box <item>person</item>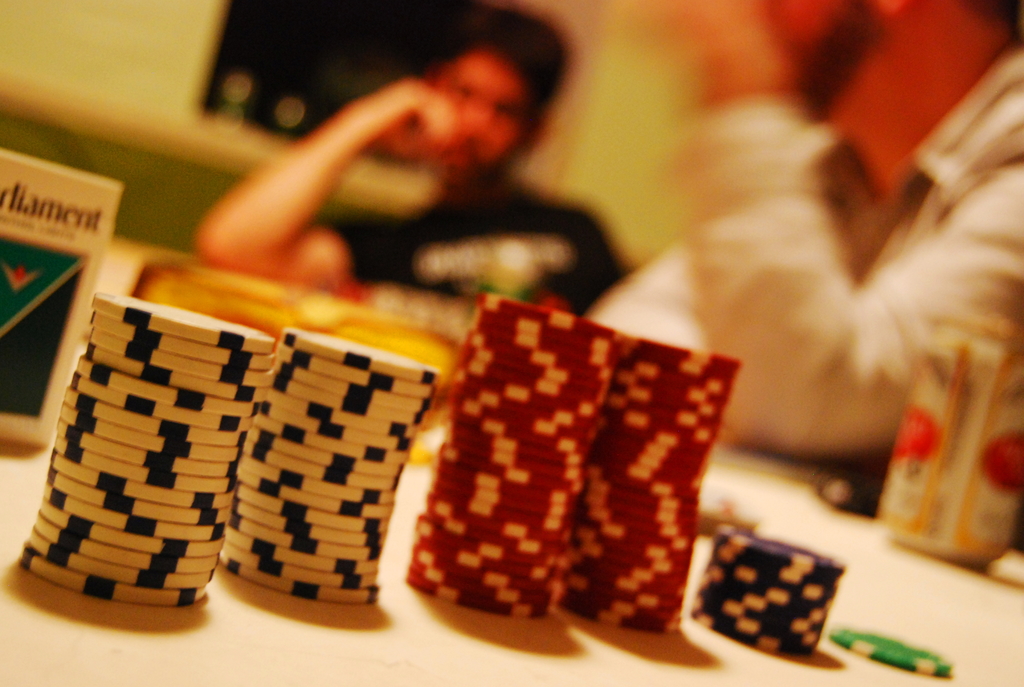
pyautogui.locateOnScreen(192, 3, 642, 359)
